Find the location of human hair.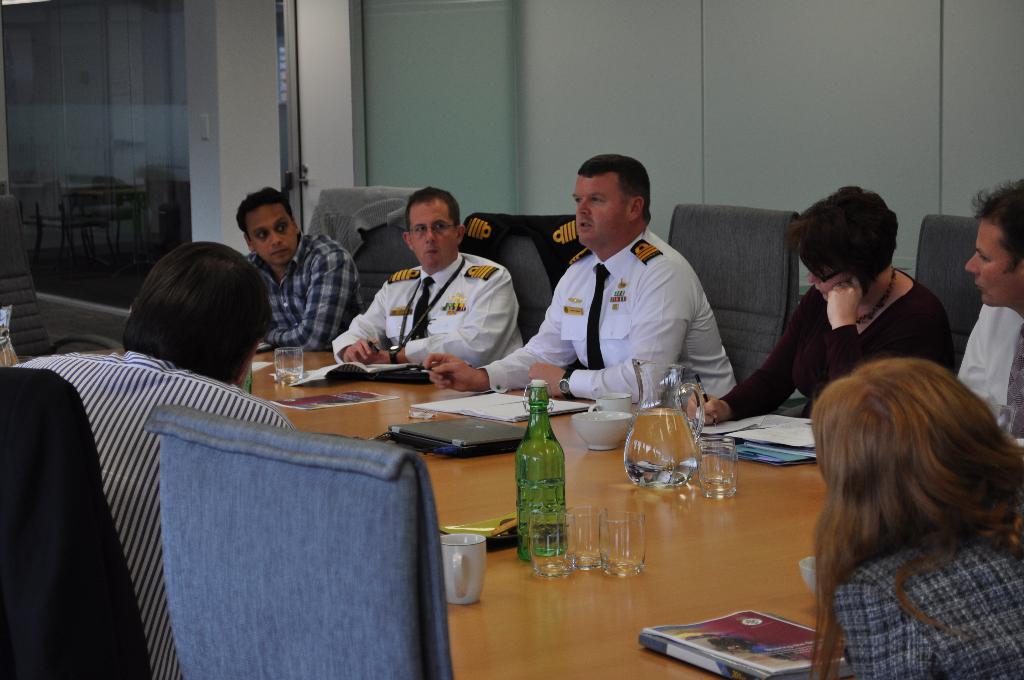
Location: [964, 173, 1023, 264].
